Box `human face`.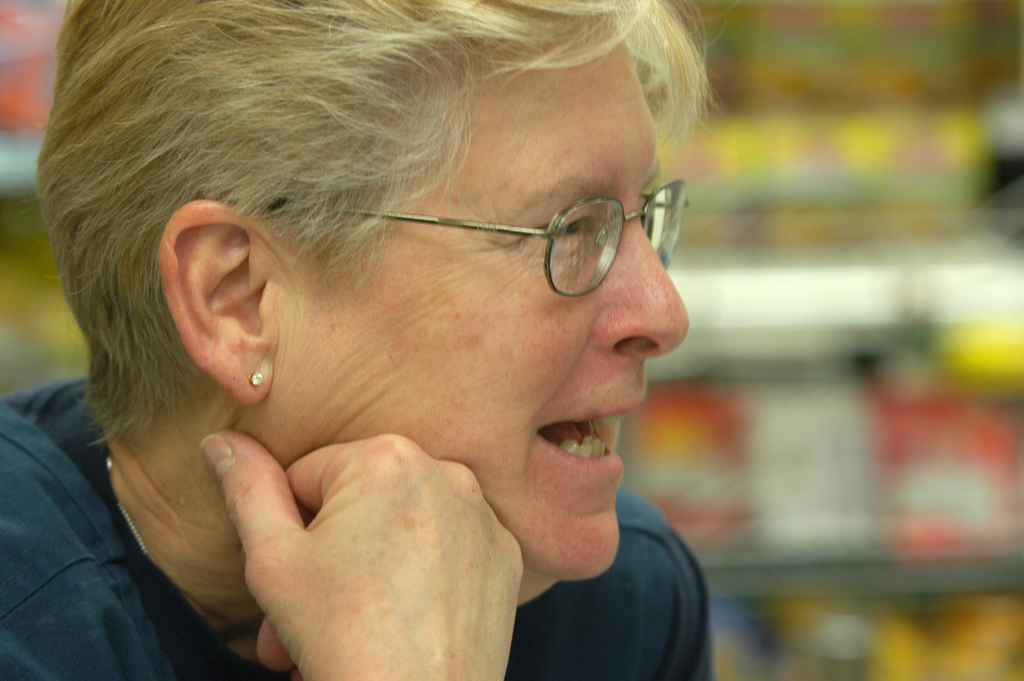
select_region(280, 37, 687, 577).
